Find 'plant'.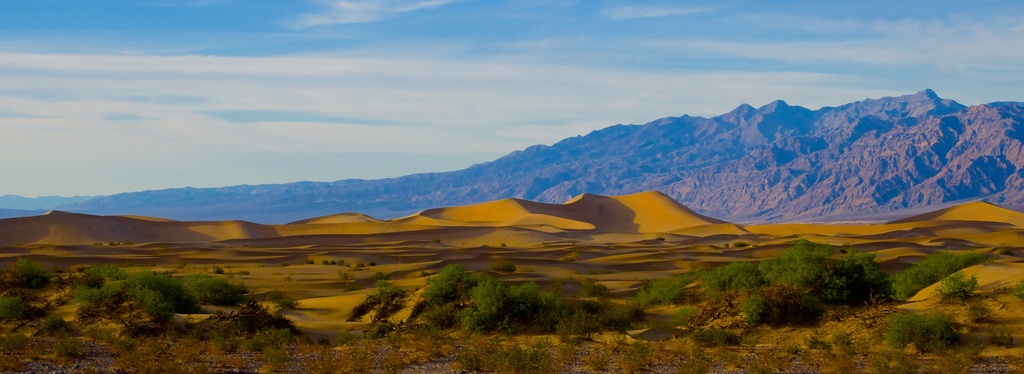
bbox=(417, 261, 472, 306).
